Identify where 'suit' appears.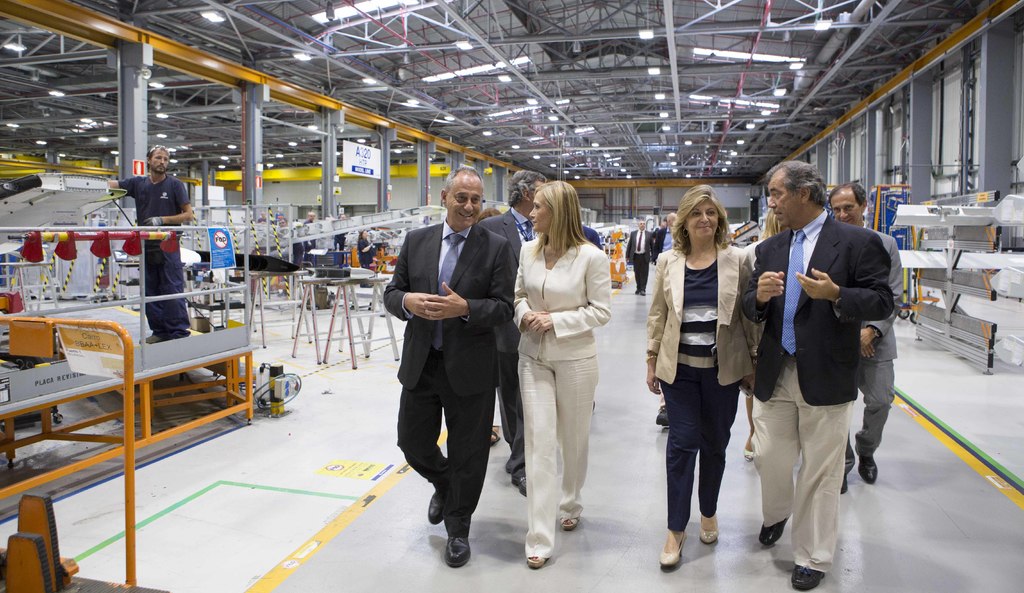
Appears at box=[625, 229, 654, 291].
